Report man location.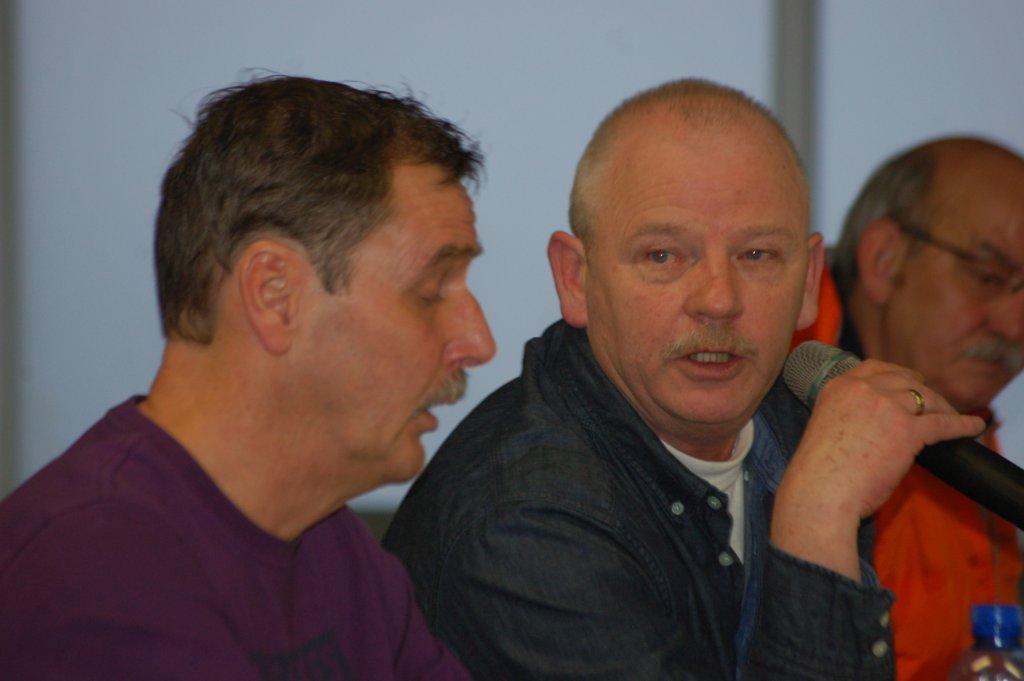
Report: [left=377, top=75, right=988, bottom=680].
